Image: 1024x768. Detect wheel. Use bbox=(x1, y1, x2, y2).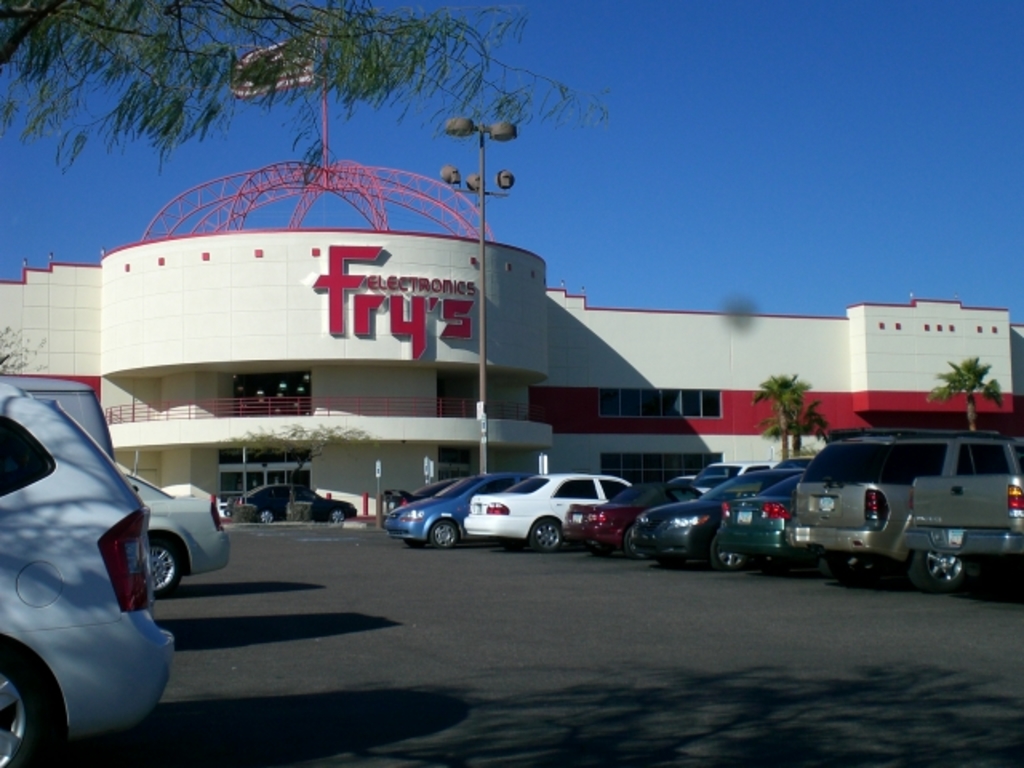
bbox=(912, 546, 963, 594).
